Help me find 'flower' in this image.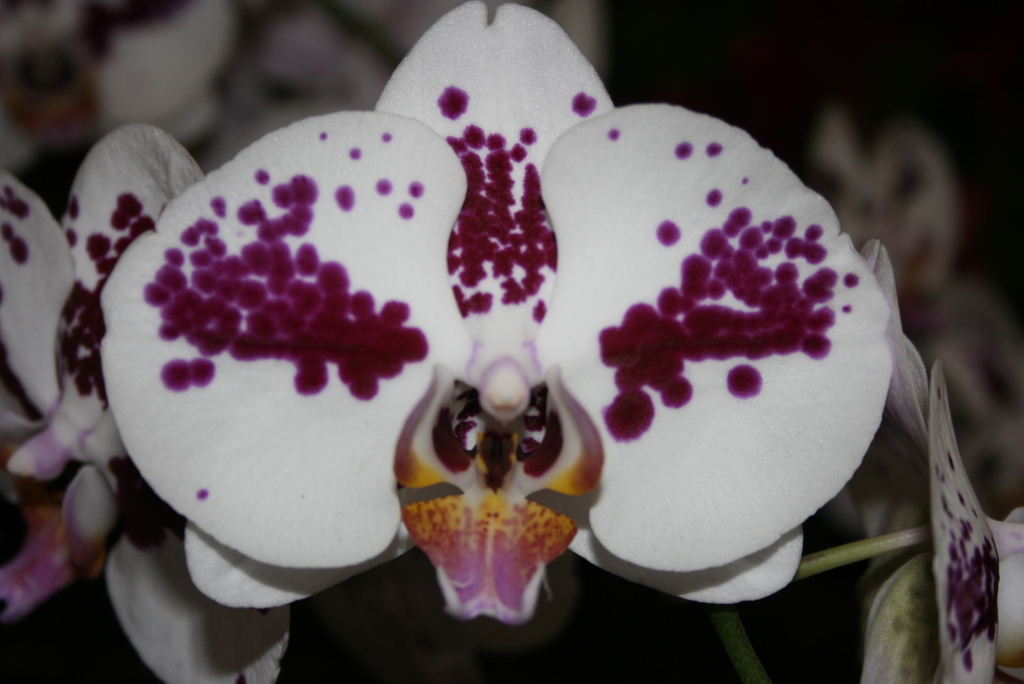
Found it: locate(0, 0, 236, 156).
